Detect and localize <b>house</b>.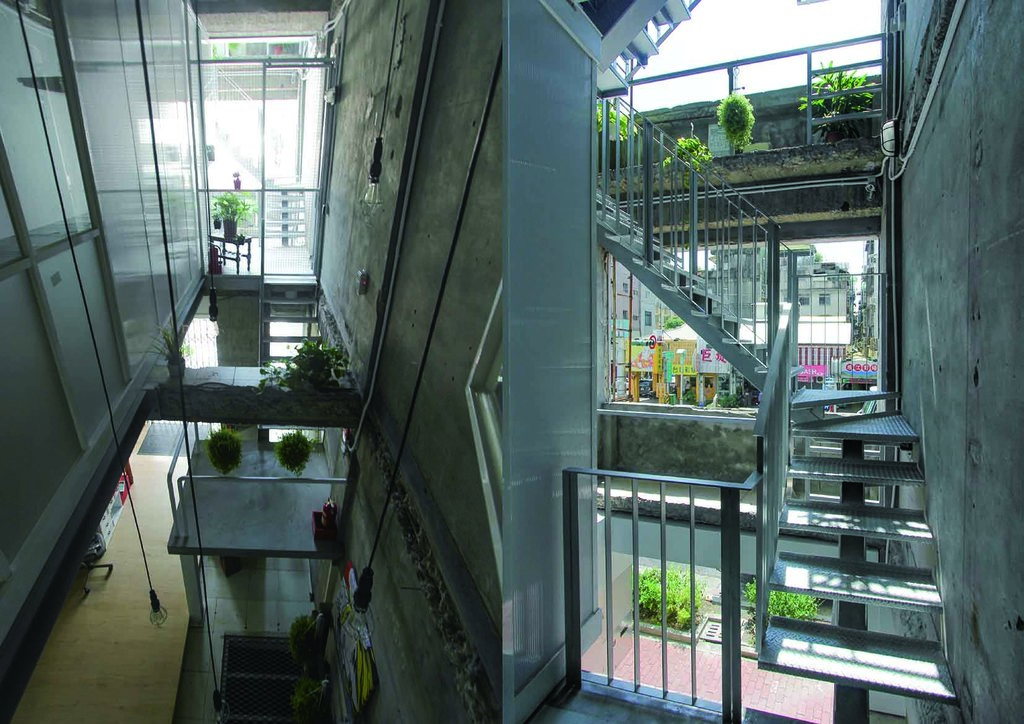
Localized at (703,240,858,317).
